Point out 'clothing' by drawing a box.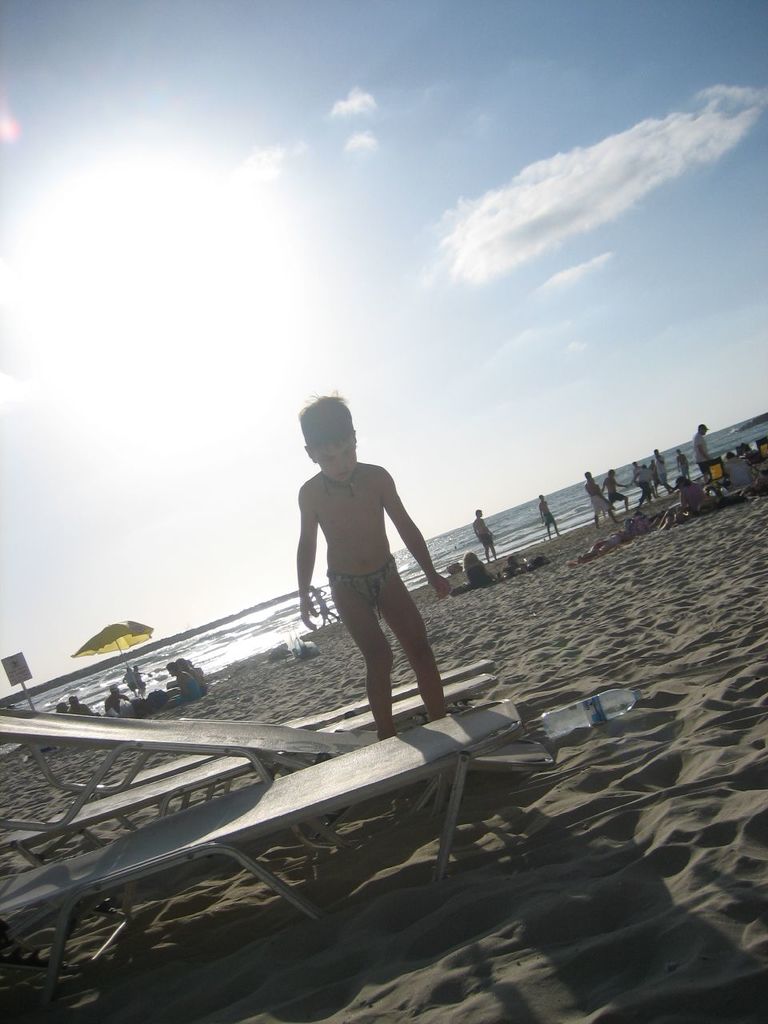
<region>463, 559, 495, 590</region>.
